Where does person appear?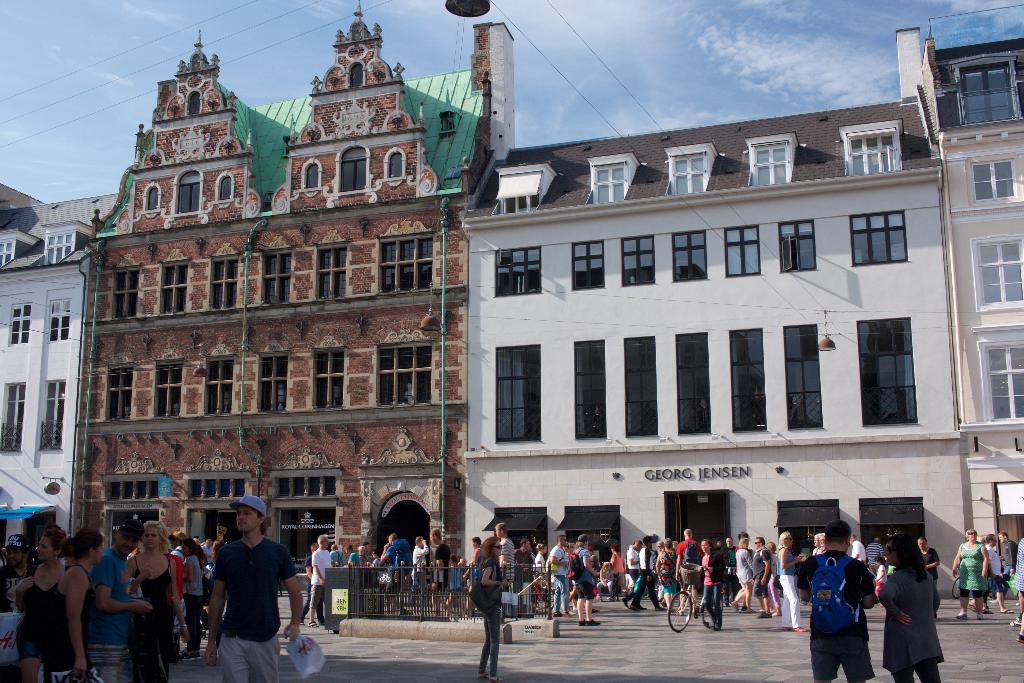
Appears at box=[1015, 532, 1023, 639].
